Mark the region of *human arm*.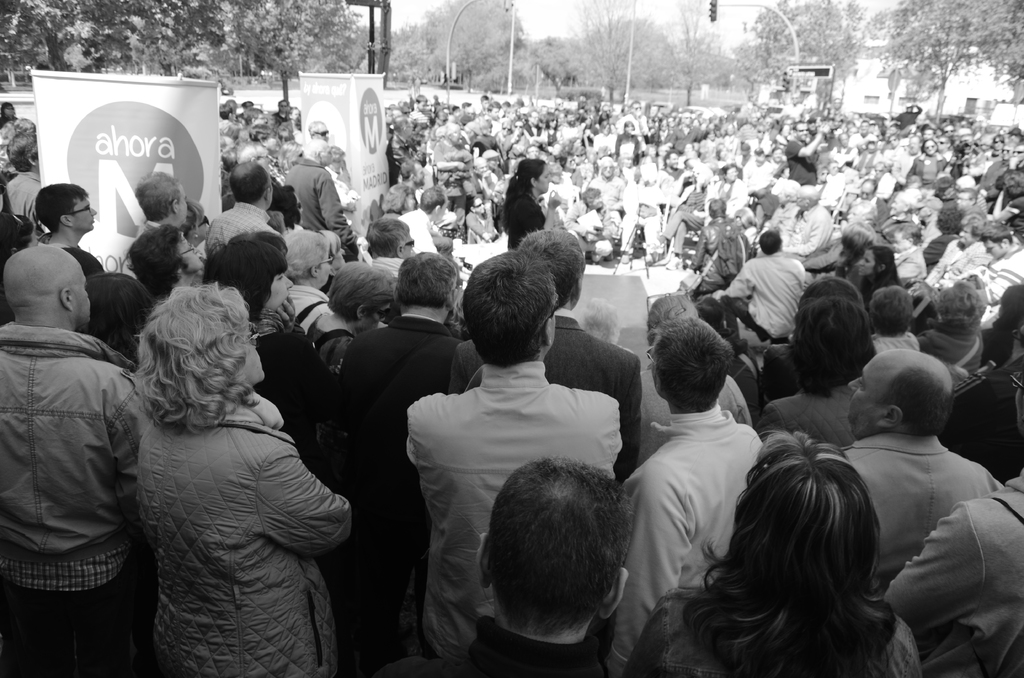
Region: bbox=(883, 501, 985, 635).
